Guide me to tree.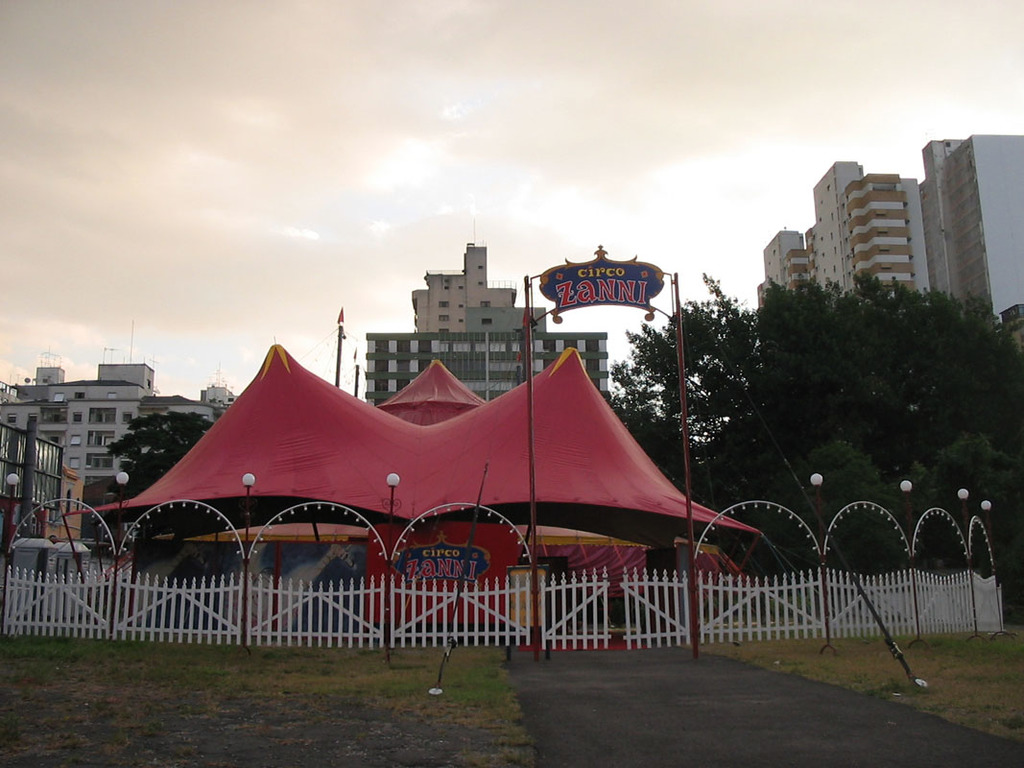
Guidance: box(108, 406, 202, 493).
